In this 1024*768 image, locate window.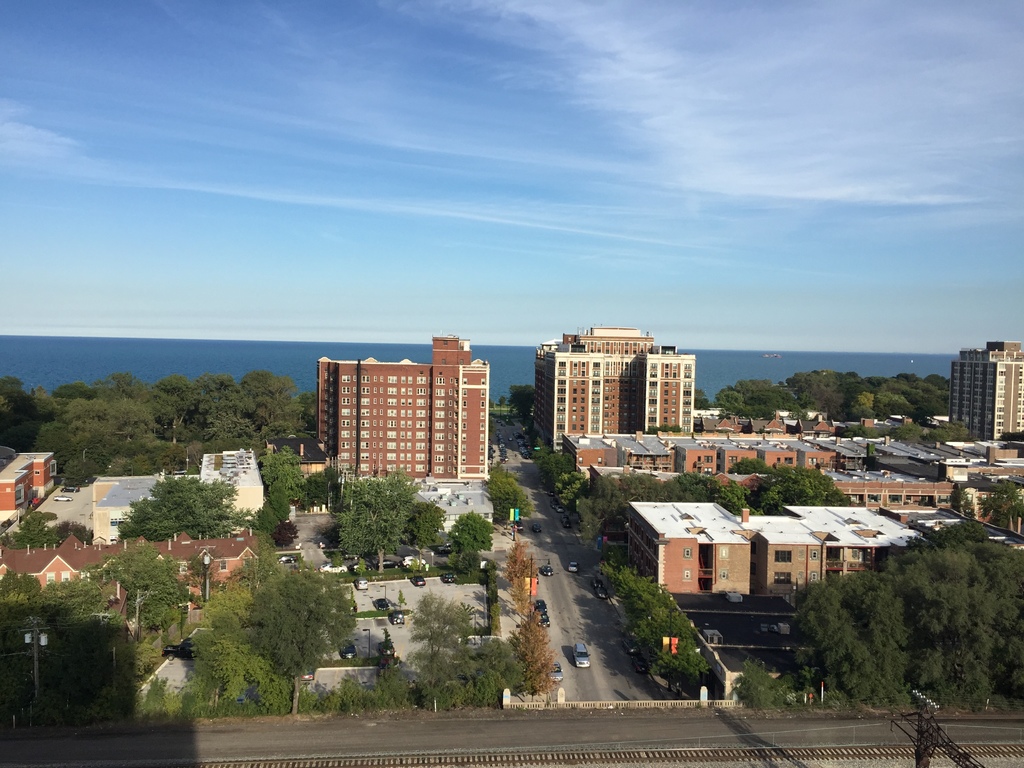
Bounding box: <box>344,431,349,438</box>.
